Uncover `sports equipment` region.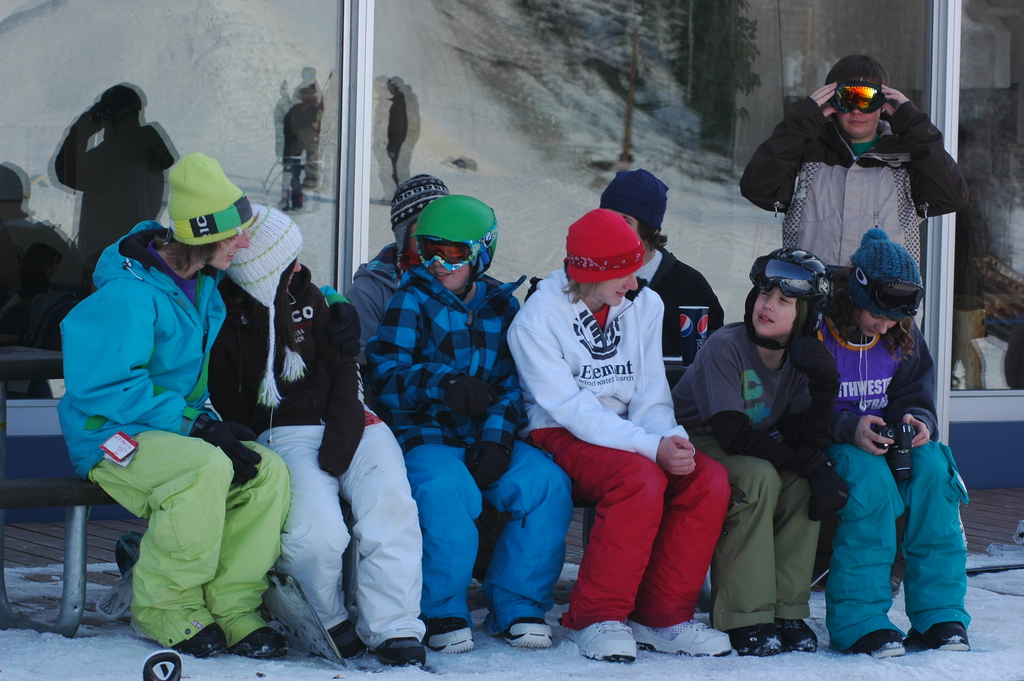
Uncovered: 745,248,833,355.
